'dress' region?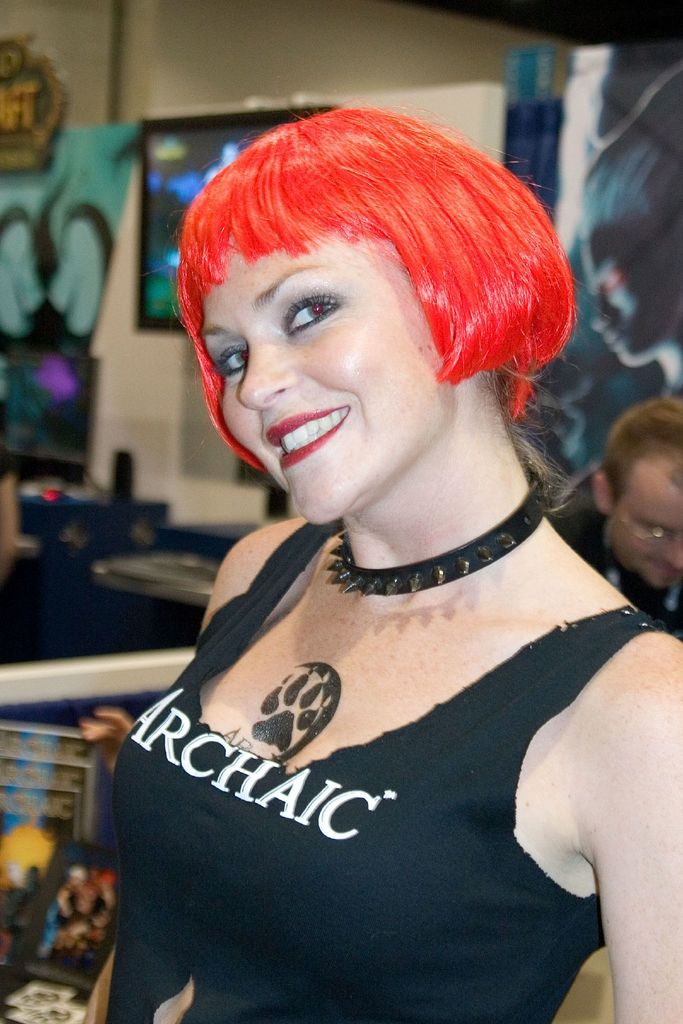
locate(90, 570, 590, 1003)
